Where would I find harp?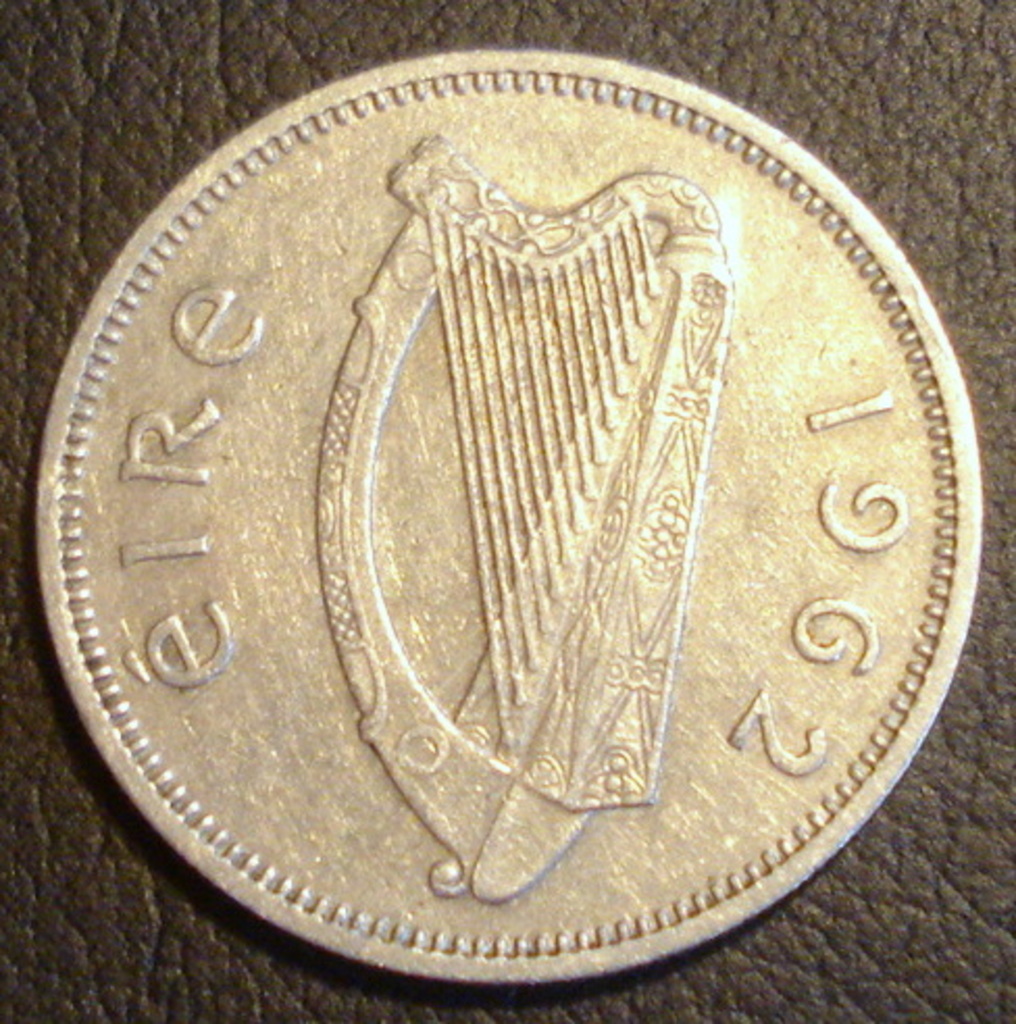
At <box>312,129,743,897</box>.
